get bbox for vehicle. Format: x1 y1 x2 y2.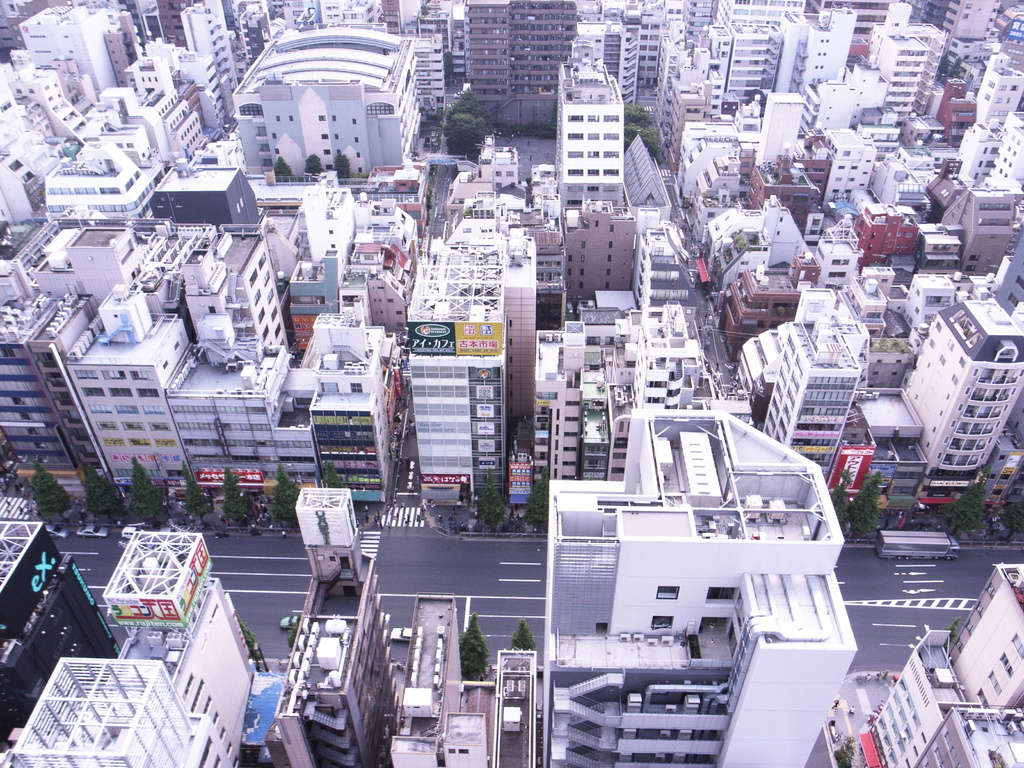
123 524 138 537.
